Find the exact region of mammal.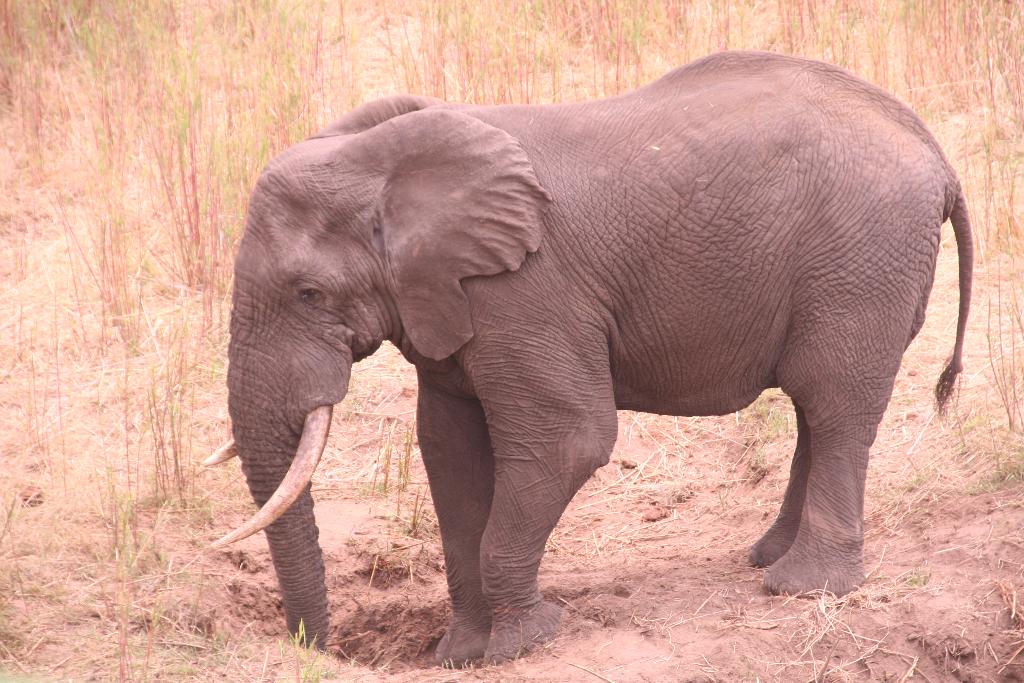
Exact region: 234,51,990,639.
